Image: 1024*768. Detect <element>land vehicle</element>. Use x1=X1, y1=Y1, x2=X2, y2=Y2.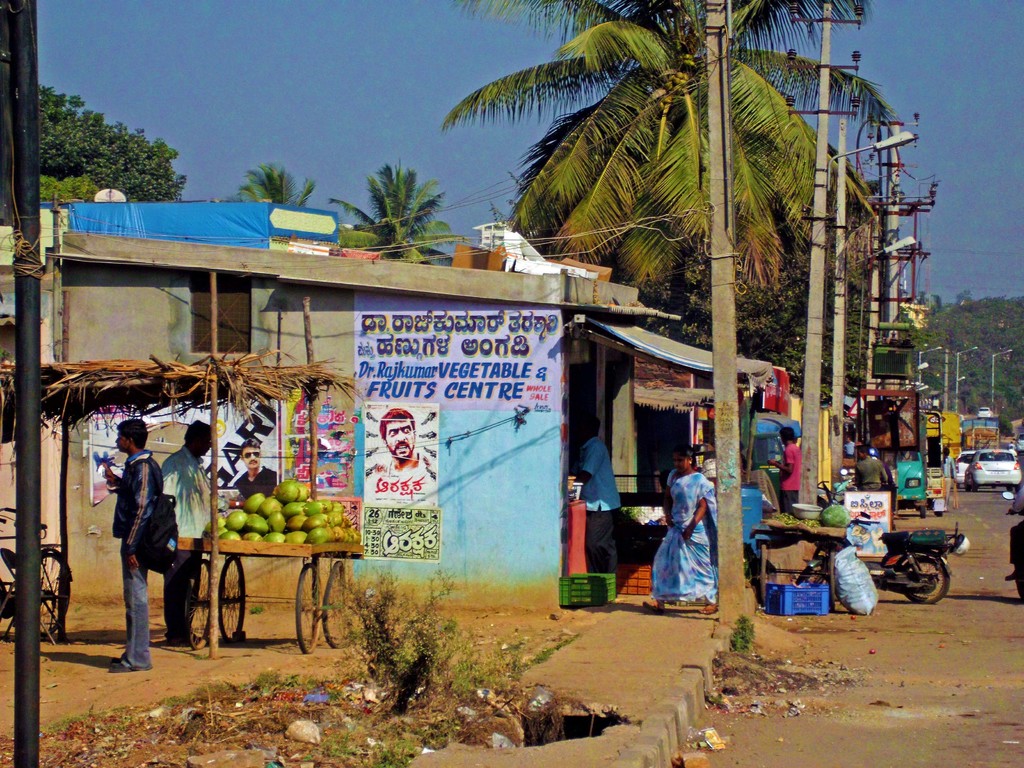
x1=966, y1=450, x2=1022, y2=491.
